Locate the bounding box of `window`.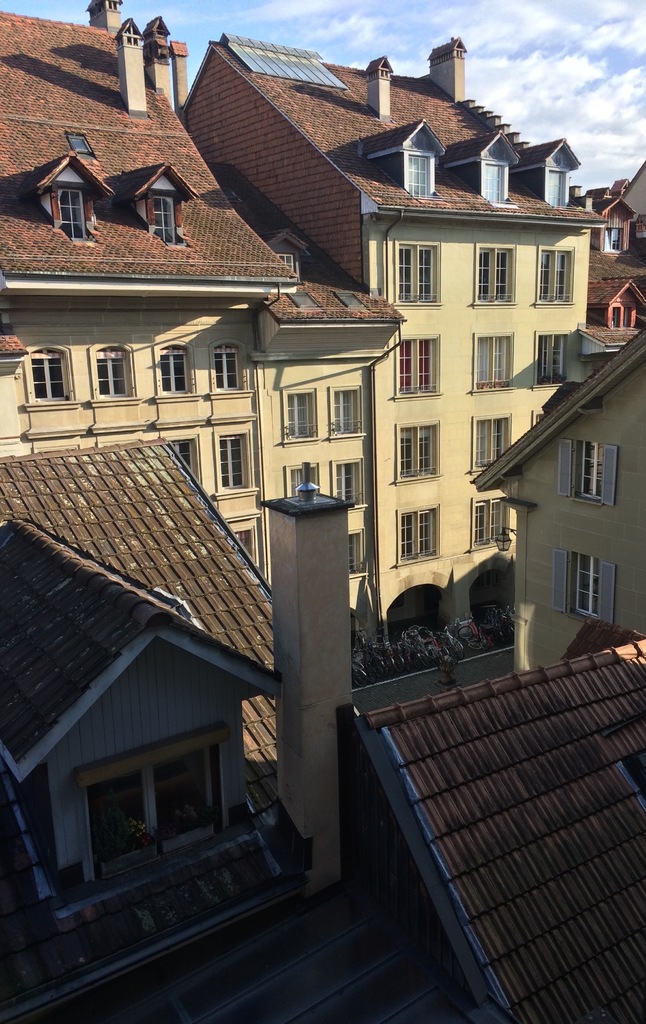
Bounding box: BBox(531, 330, 572, 390).
